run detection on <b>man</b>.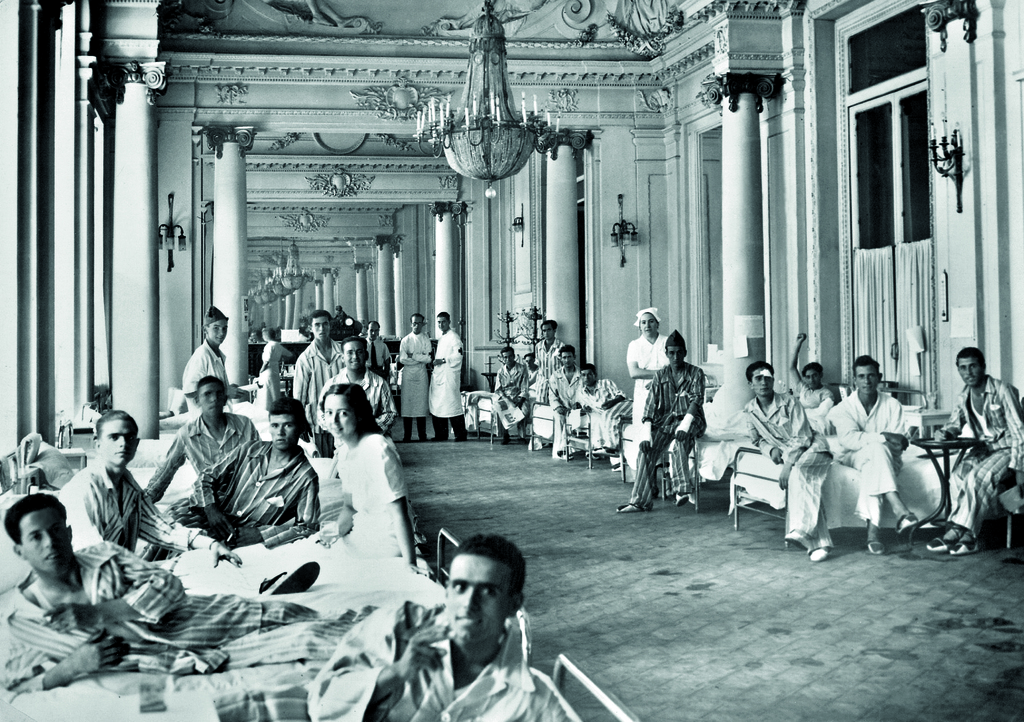
Result: rect(331, 309, 347, 333).
